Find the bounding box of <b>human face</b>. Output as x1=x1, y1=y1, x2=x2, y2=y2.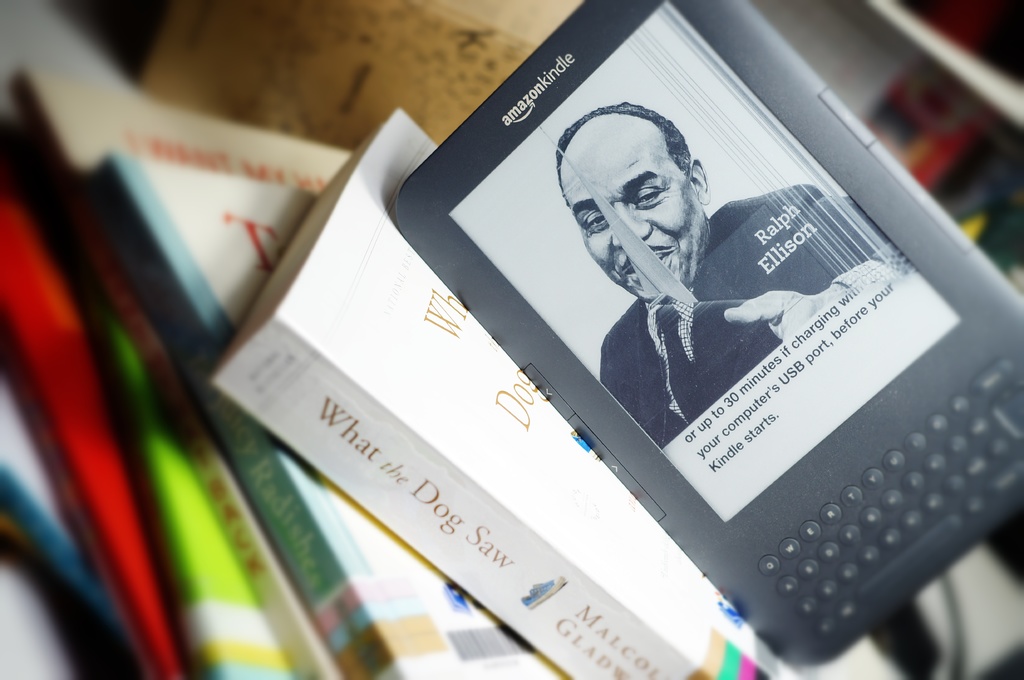
x1=561, y1=127, x2=707, y2=303.
